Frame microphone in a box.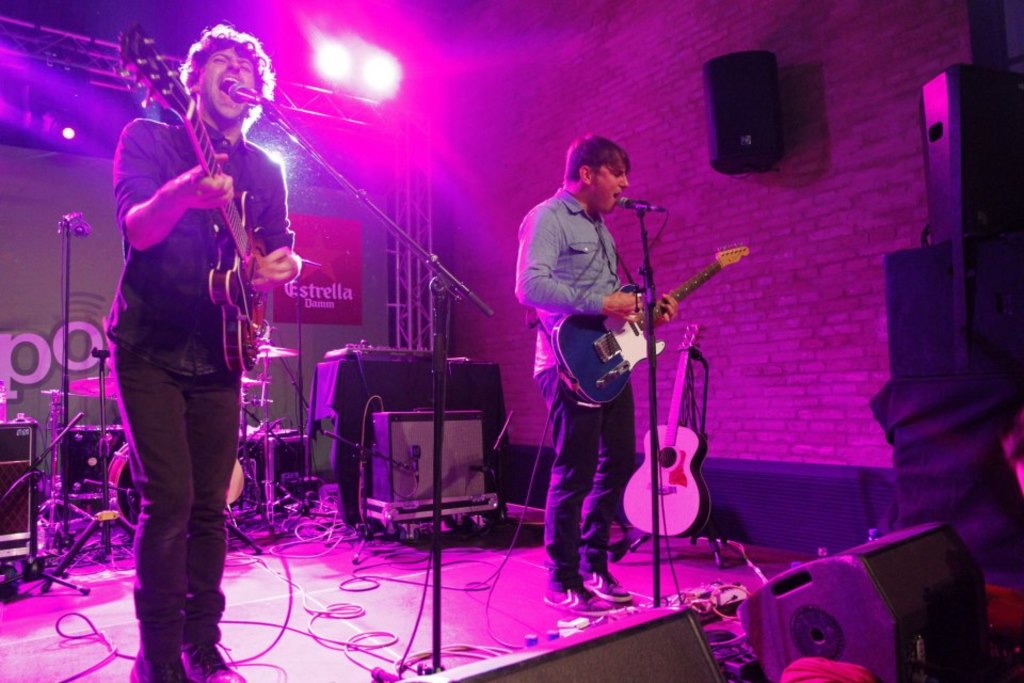
618 192 647 212.
